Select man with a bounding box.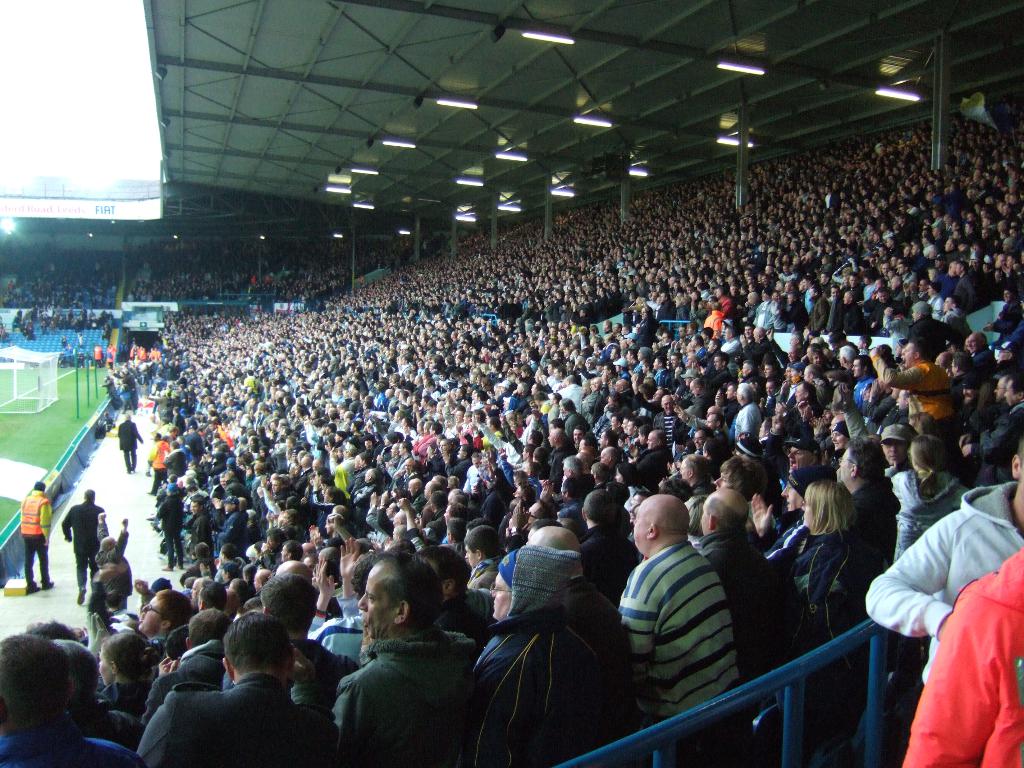
(862,340,972,422).
